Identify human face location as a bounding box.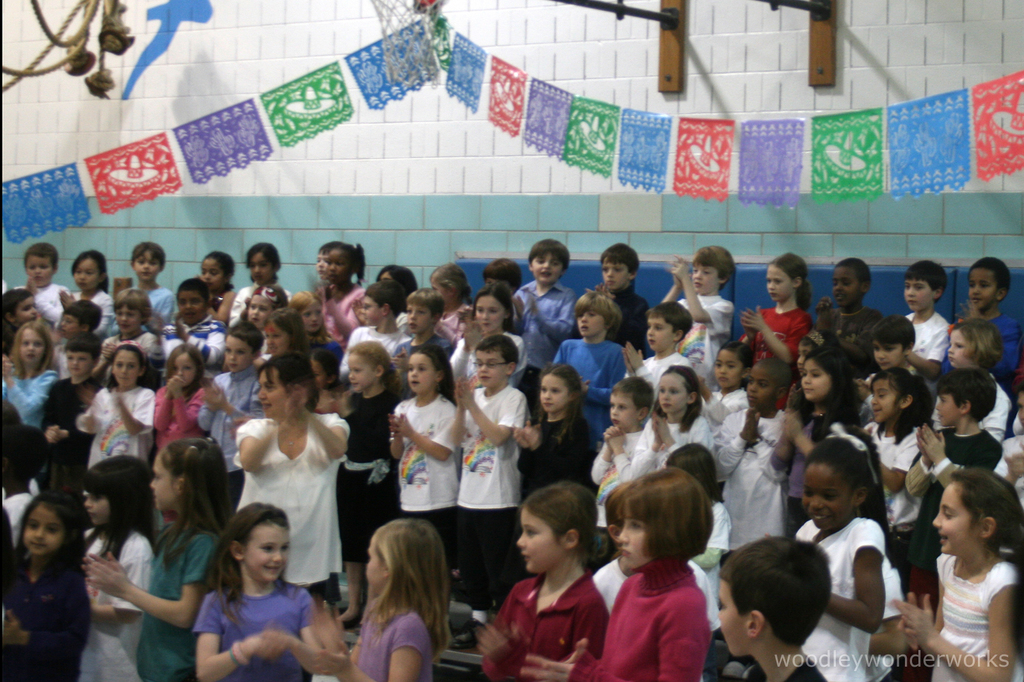
(326, 250, 349, 283).
